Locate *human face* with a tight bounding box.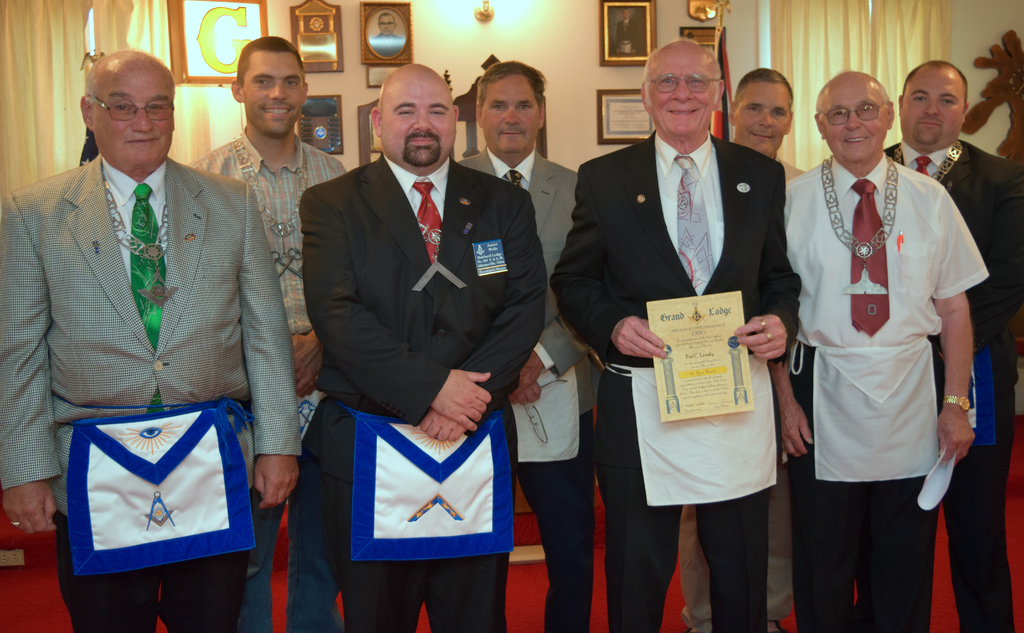
Rect(821, 81, 886, 165).
